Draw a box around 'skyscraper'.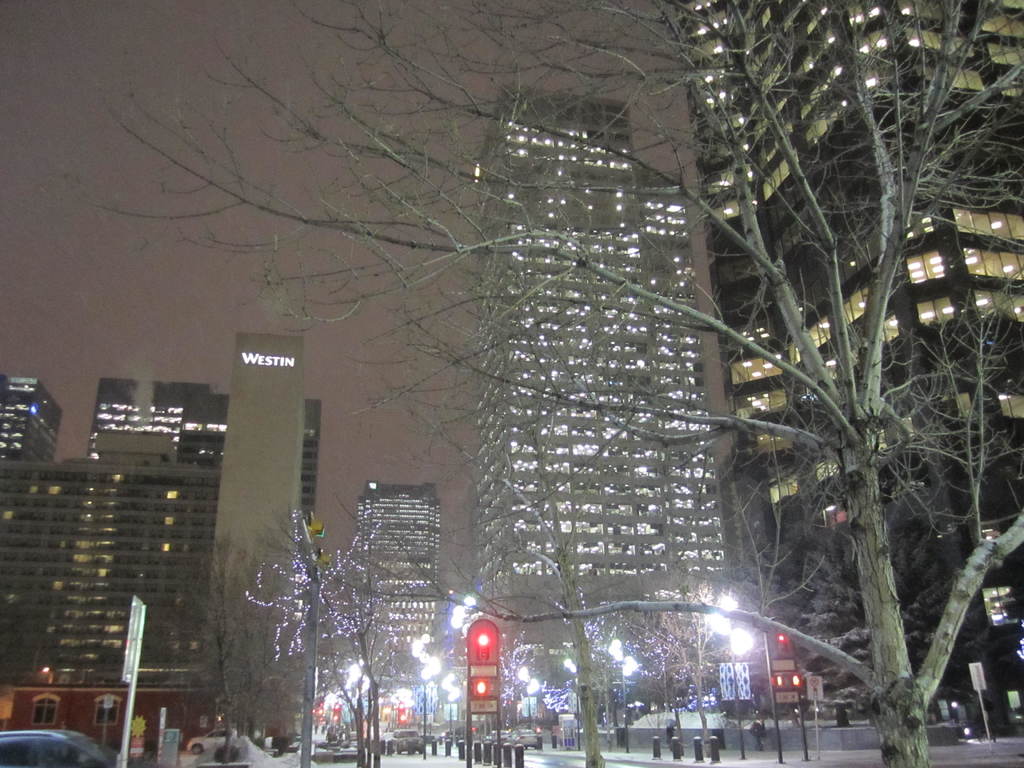
l=471, t=84, r=781, b=716.
